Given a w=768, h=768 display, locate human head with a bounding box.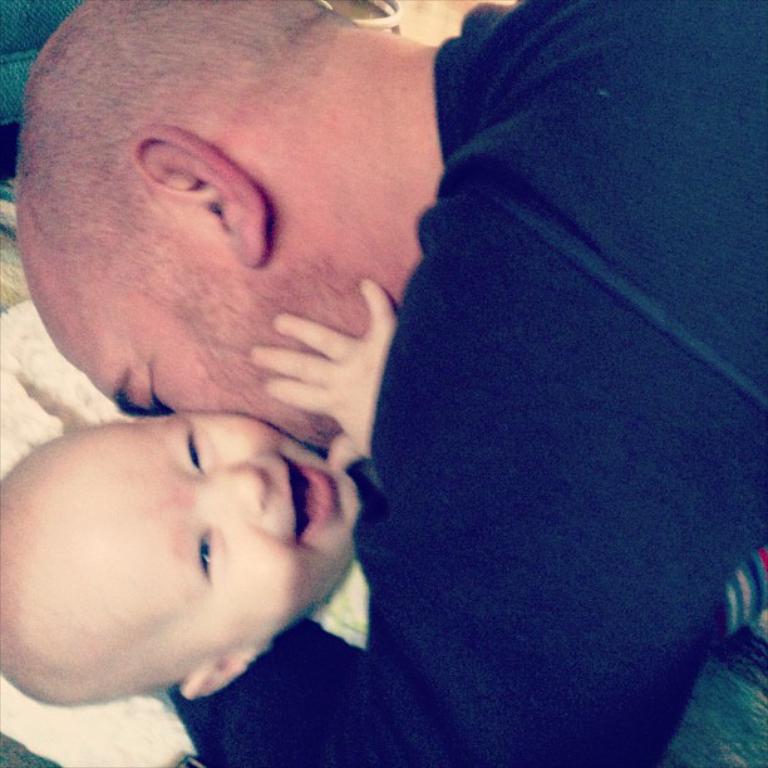
Located: 13:378:363:710.
